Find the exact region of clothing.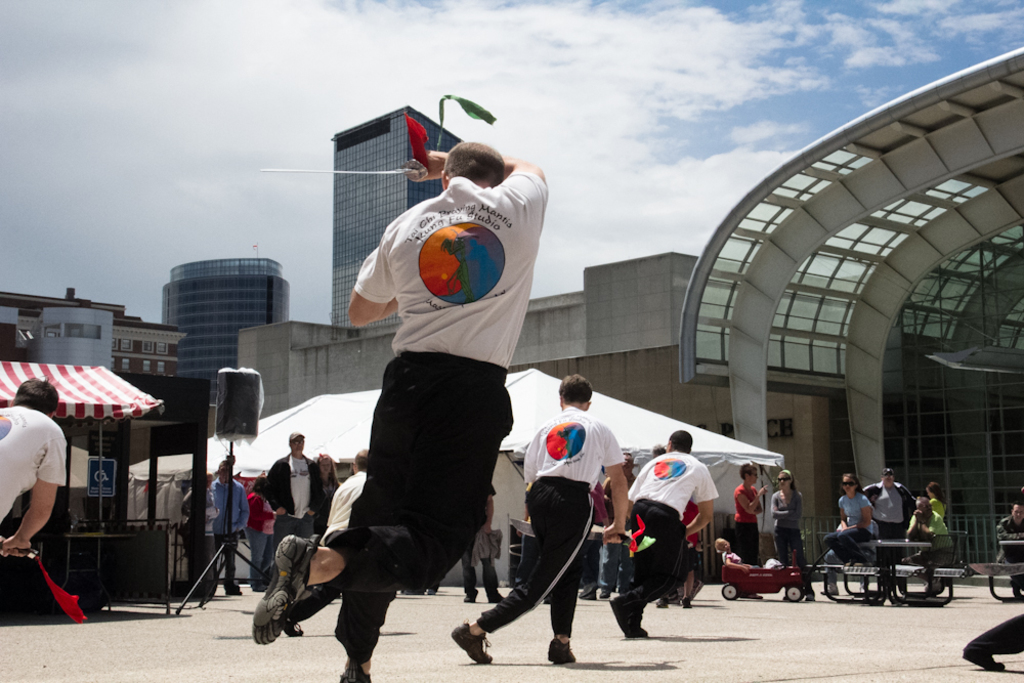
Exact region: [319,144,549,616].
